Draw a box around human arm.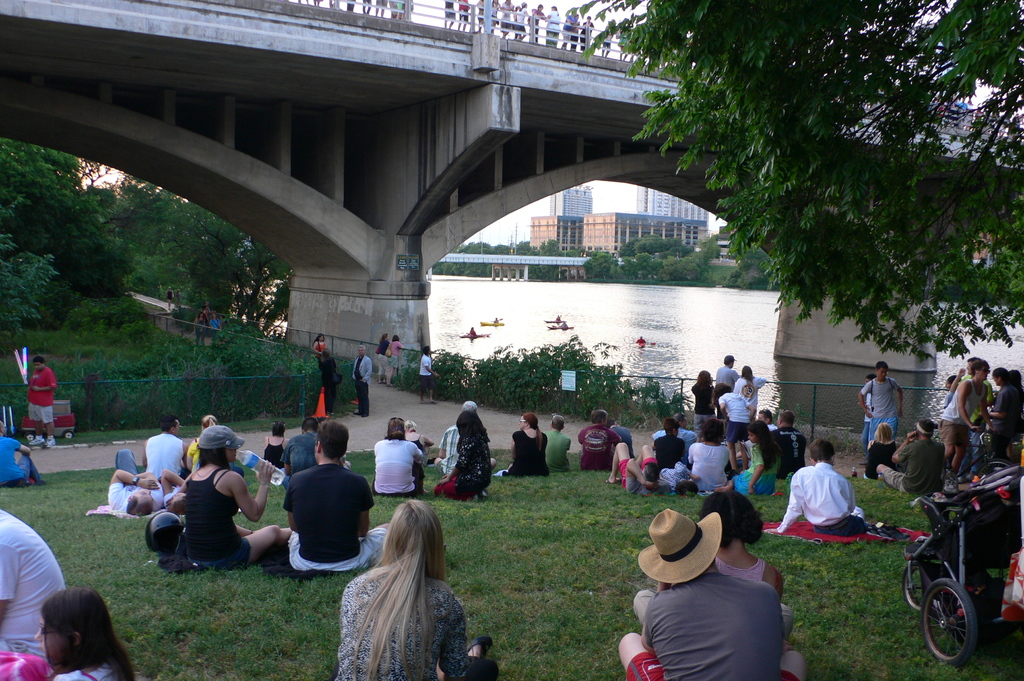
x1=160, y1=466, x2=182, y2=500.
